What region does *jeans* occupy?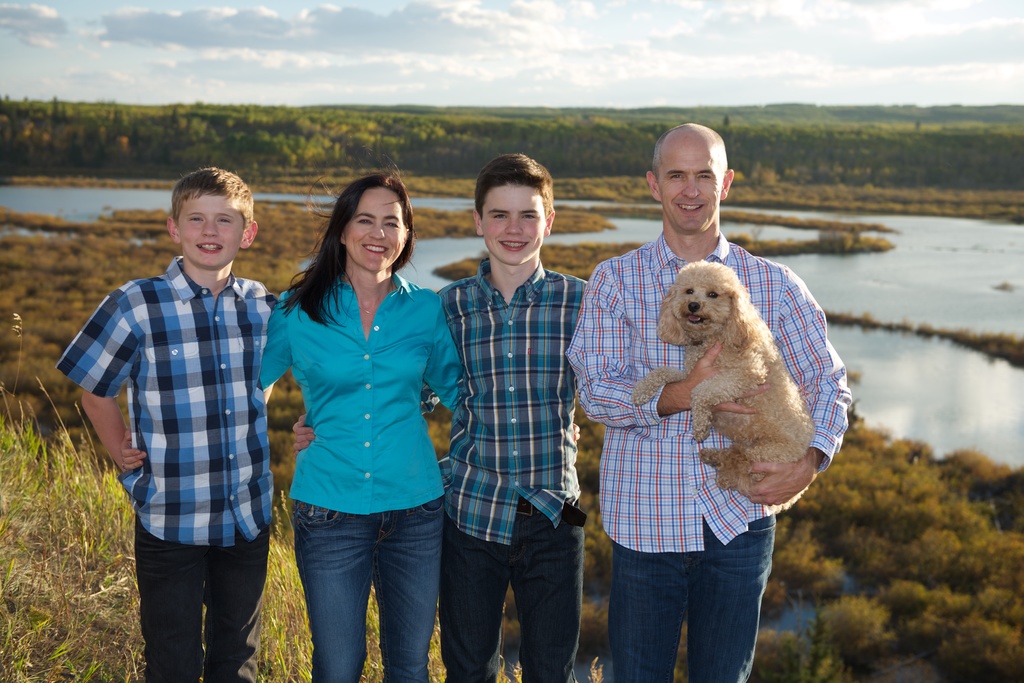
[x1=274, y1=498, x2=442, y2=675].
